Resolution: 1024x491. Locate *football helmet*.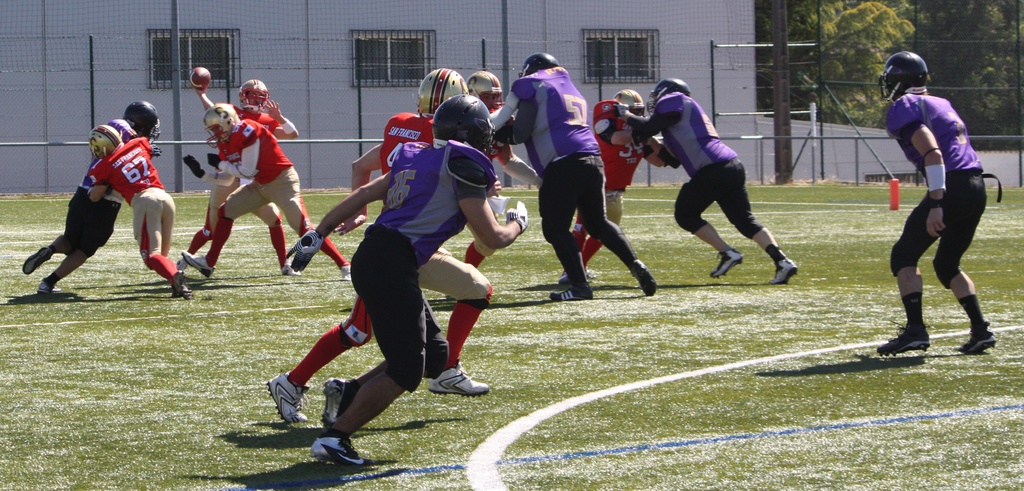
l=417, t=67, r=472, b=122.
